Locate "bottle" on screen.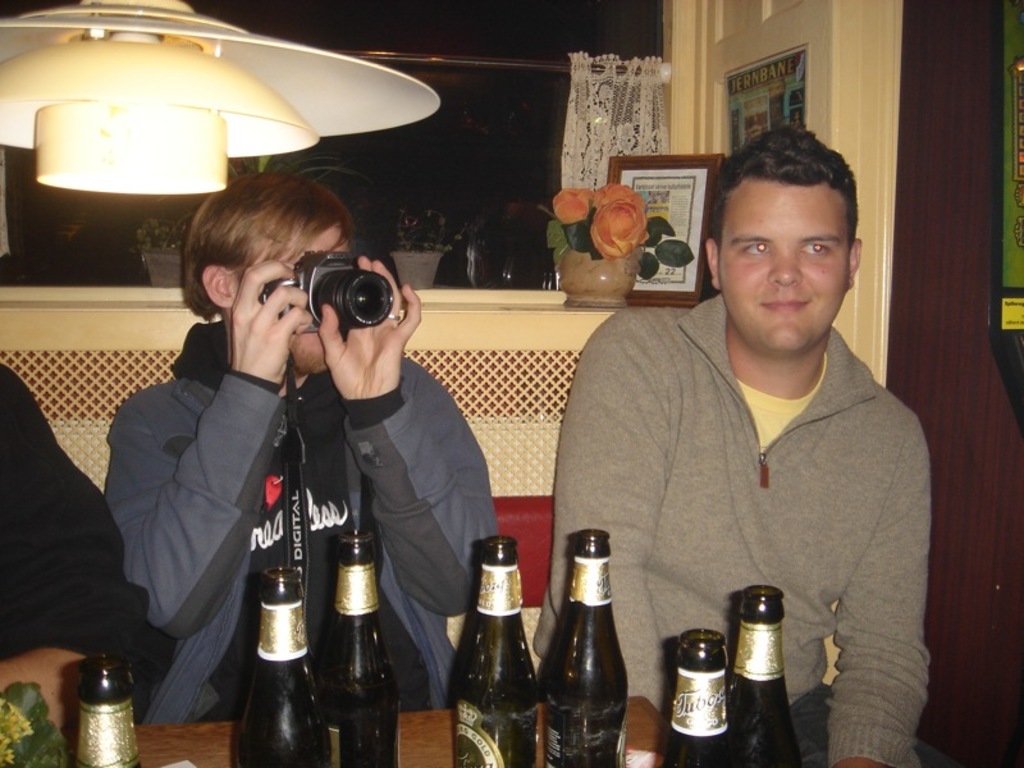
On screen at 225, 562, 335, 767.
